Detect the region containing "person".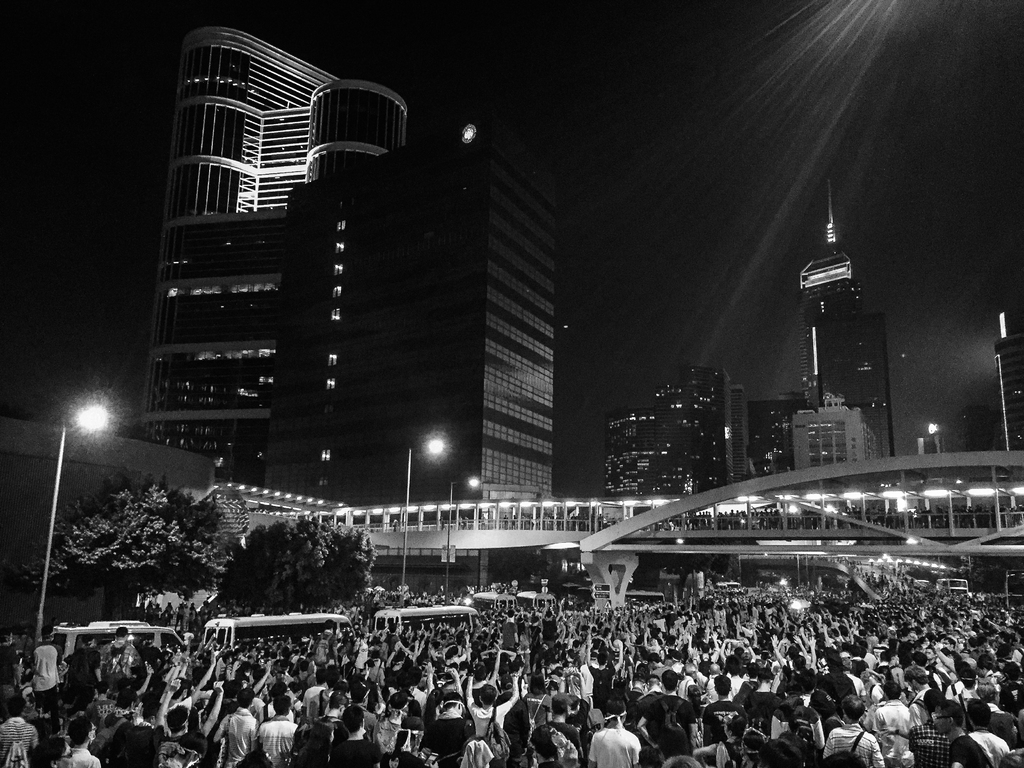
box=[440, 517, 444, 532].
